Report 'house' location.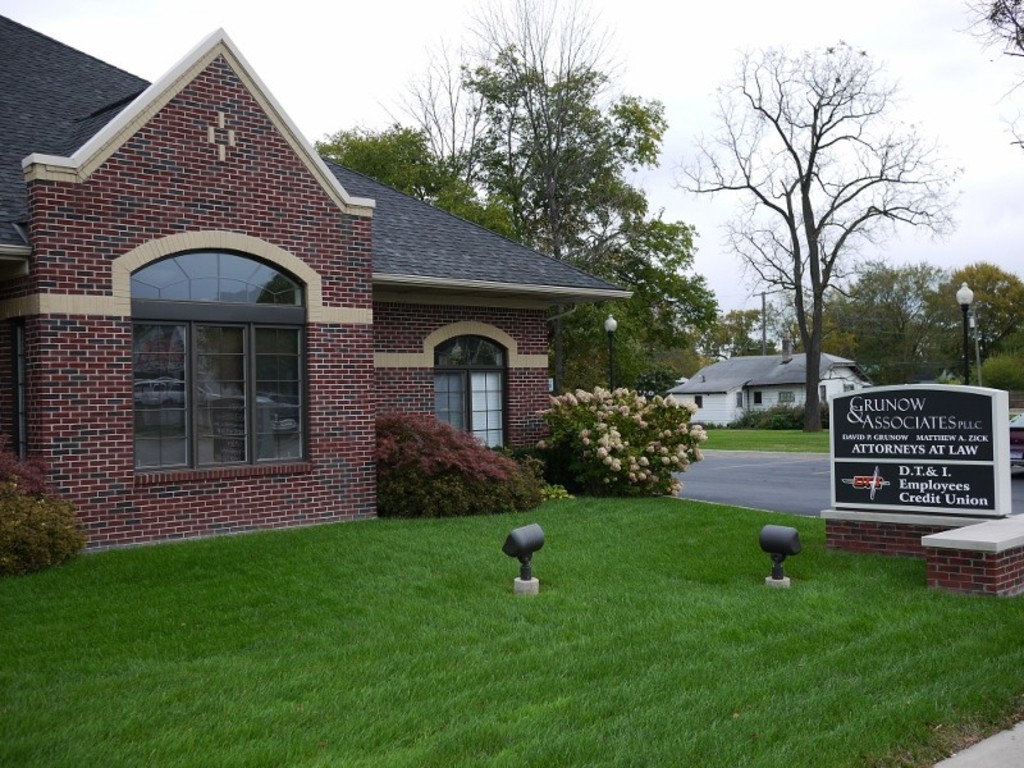
Report: rect(37, 32, 654, 564).
